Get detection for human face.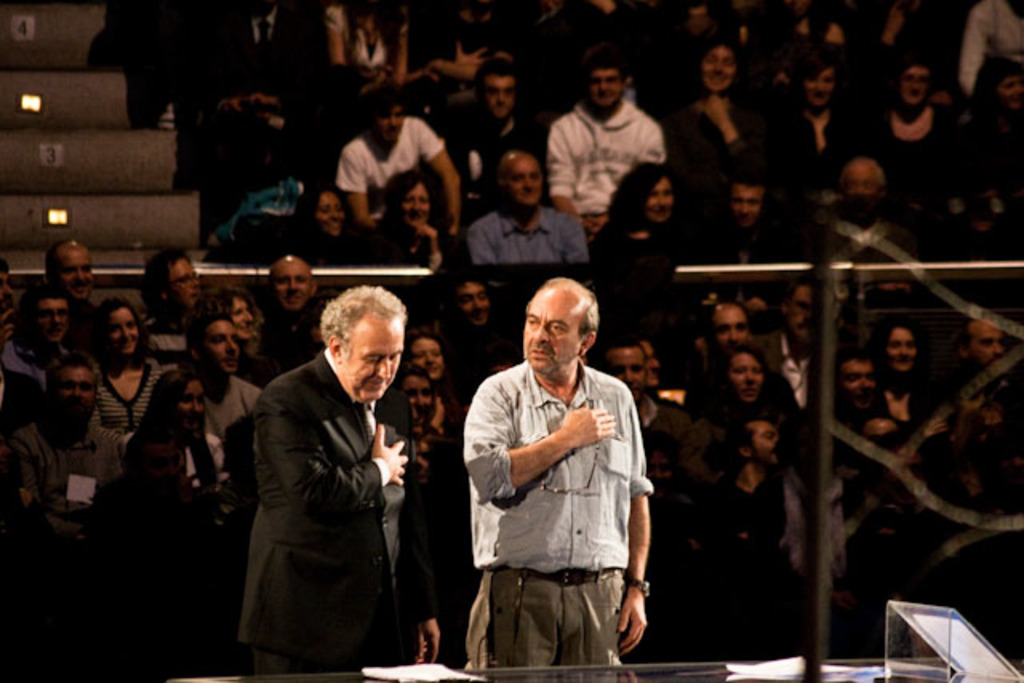
Detection: bbox=(459, 278, 496, 333).
